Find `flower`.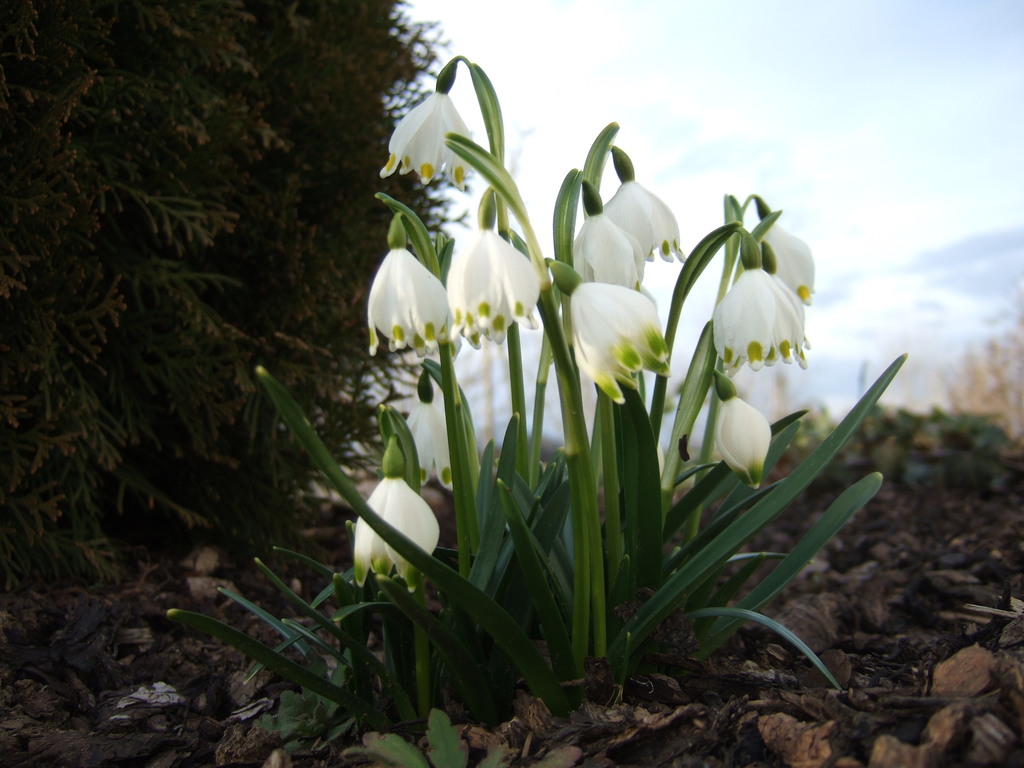
detection(354, 474, 438, 595).
